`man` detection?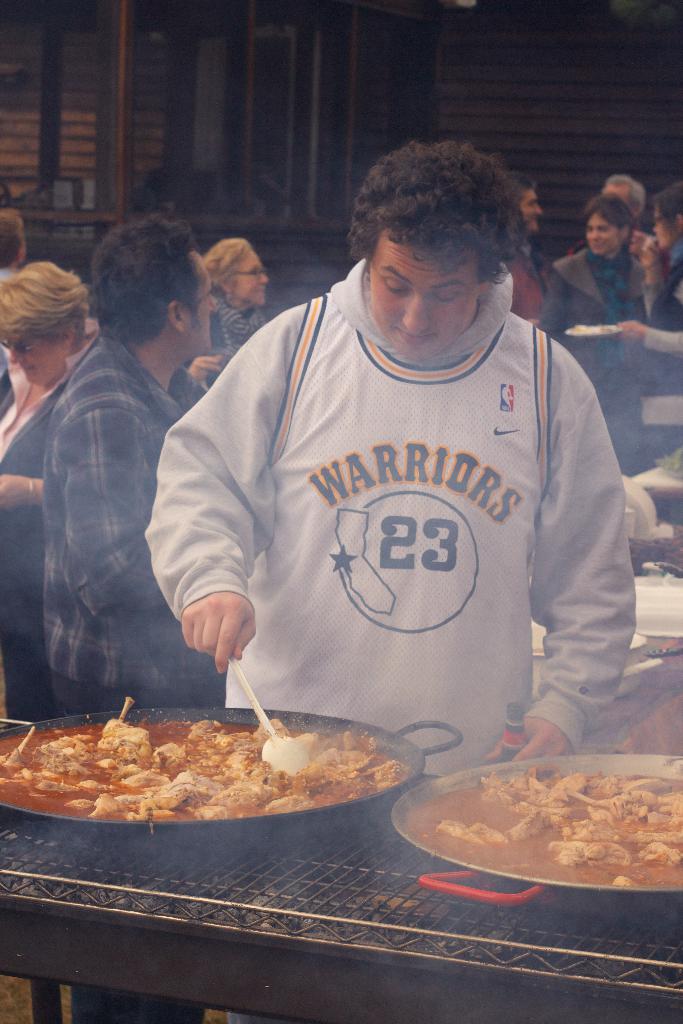
(599, 172, 646, 275)
